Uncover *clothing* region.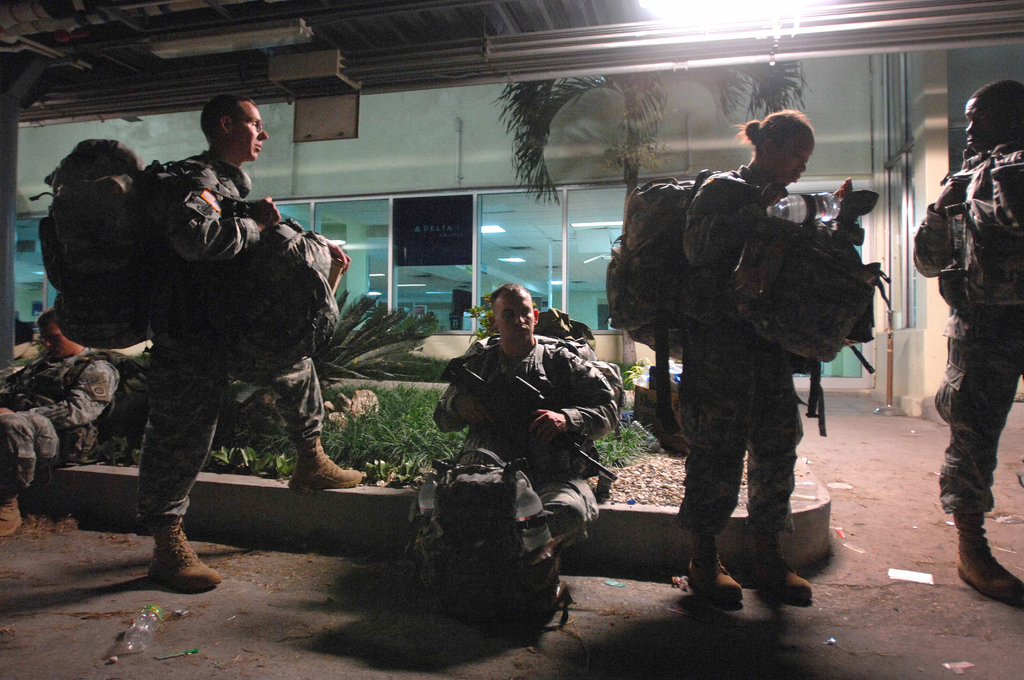
Uncovered: [left=434, top=334, right=630, bottom=600].
